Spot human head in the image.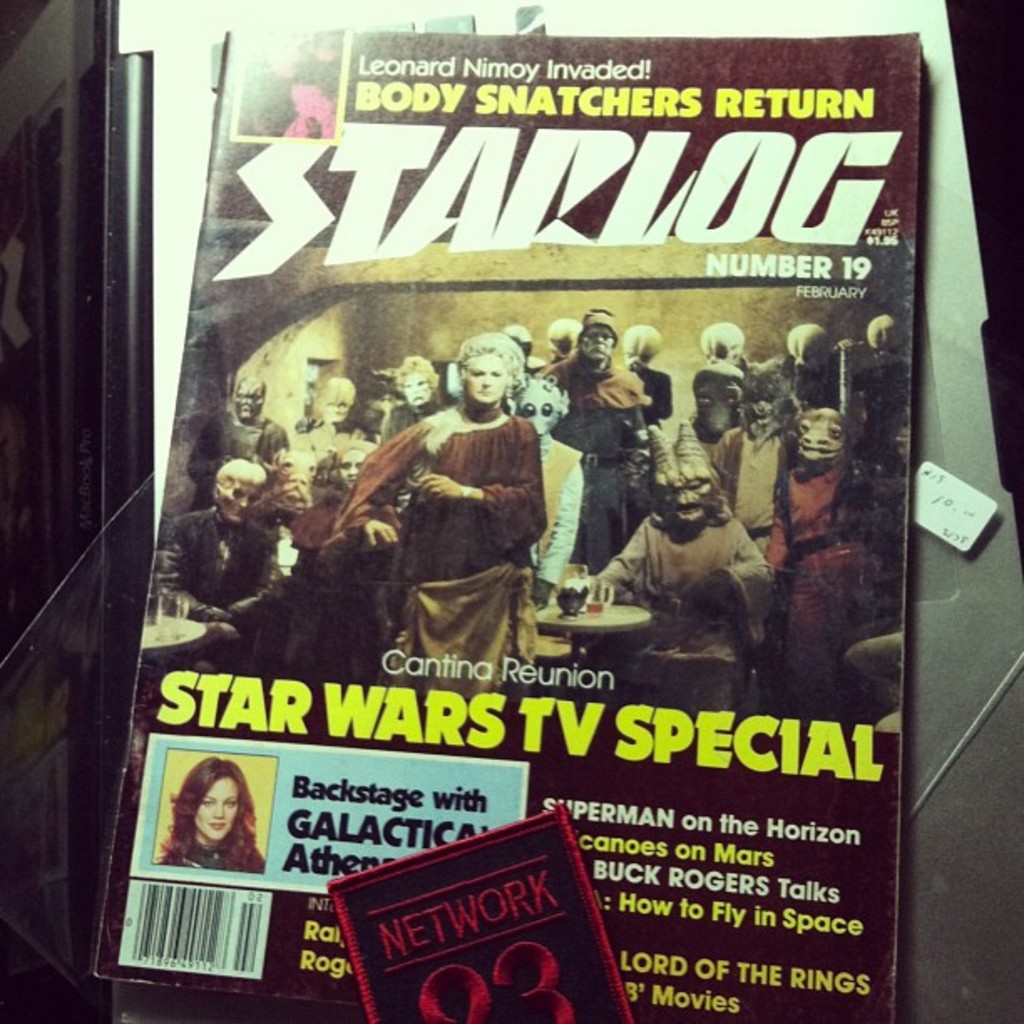
human head found at BBox(617, 326, 661, 360).
